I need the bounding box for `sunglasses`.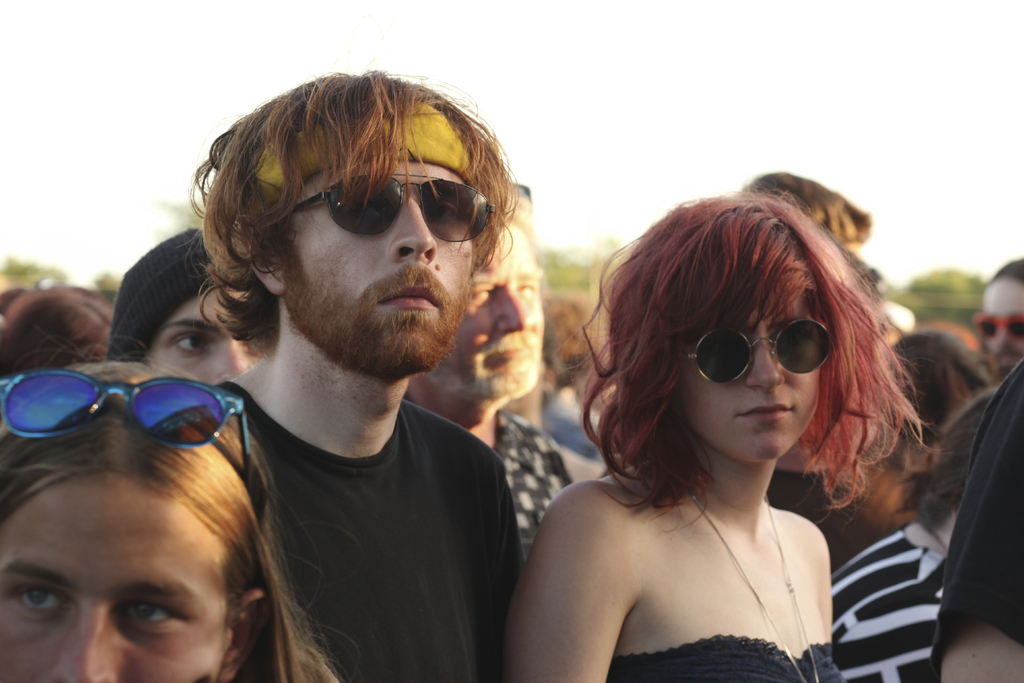
Here it is: [651,310,845,391].
